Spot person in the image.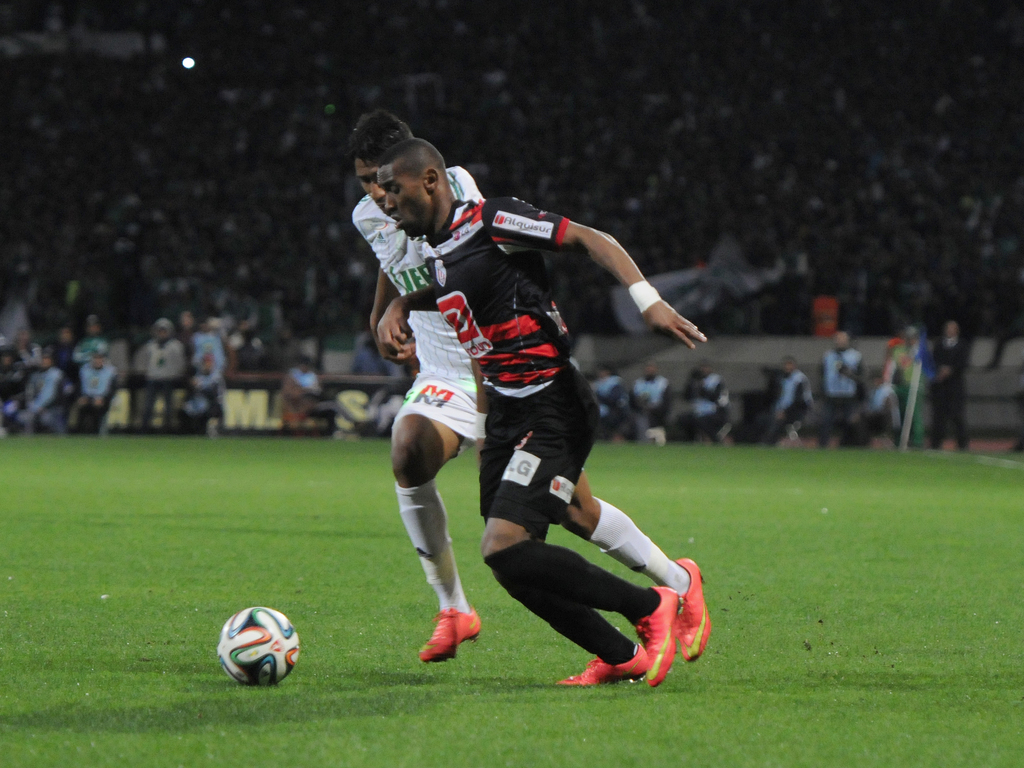
person found at box(890, 339, 928, 441).
